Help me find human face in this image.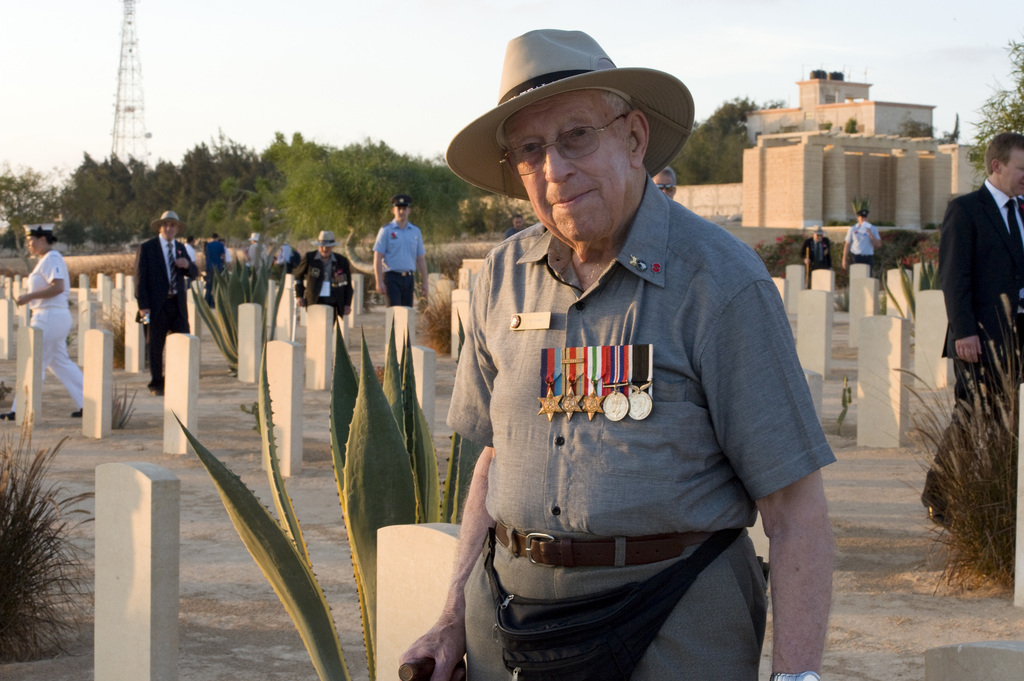
Found it: {"x1": 500, "y1": 92, "x2": 623, "y2": 244}.
